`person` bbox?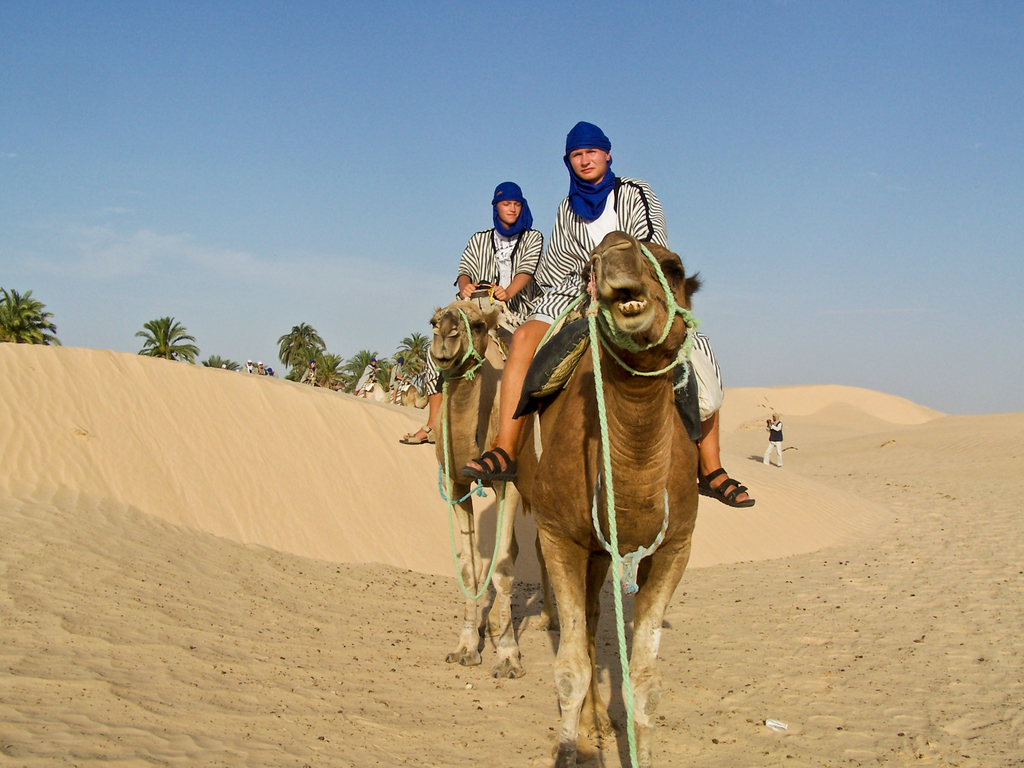
[388,177,543,444]
